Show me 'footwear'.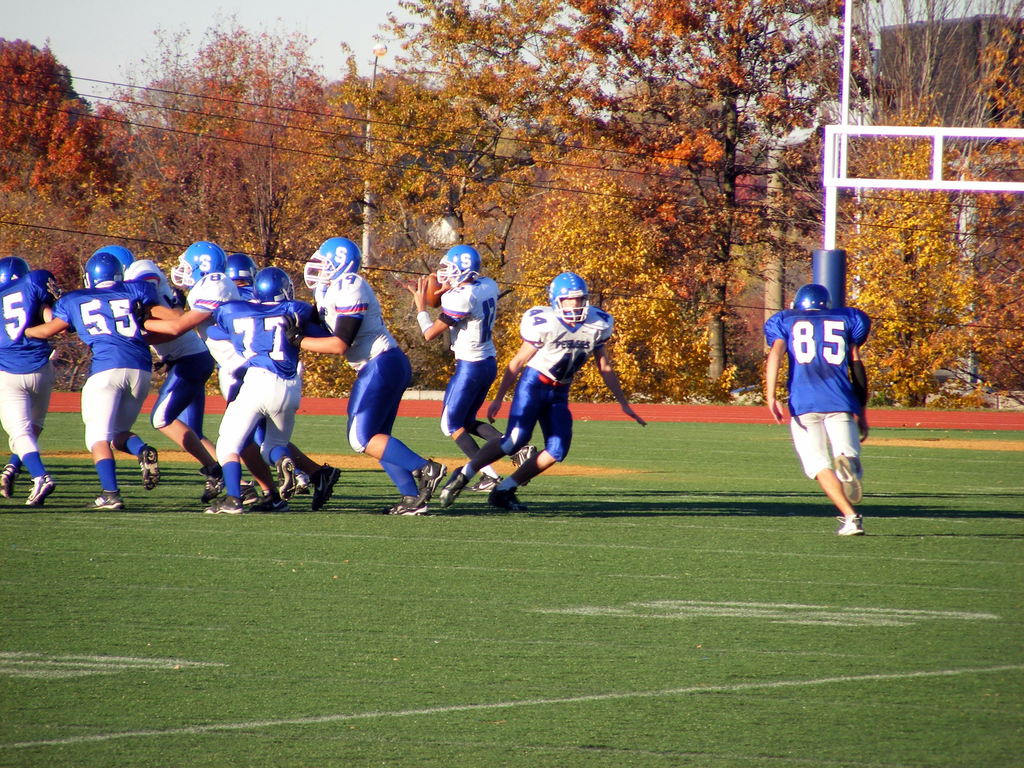
'footwear' is here: <box>410,459,446,508</box>.
